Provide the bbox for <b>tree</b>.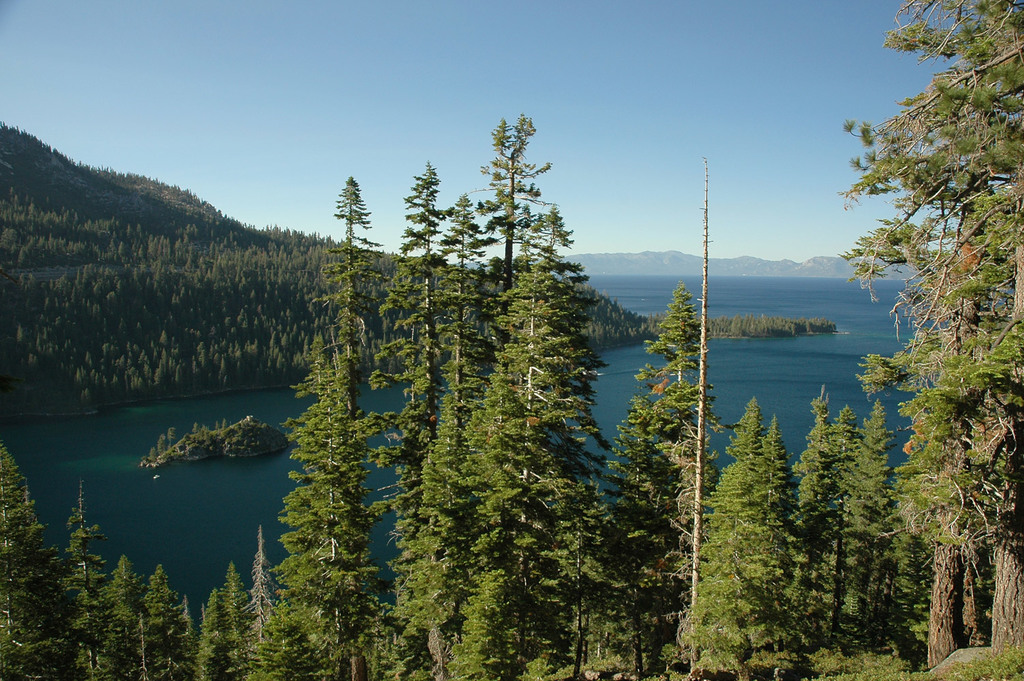
bbox=(845, 396, 891, 618).
